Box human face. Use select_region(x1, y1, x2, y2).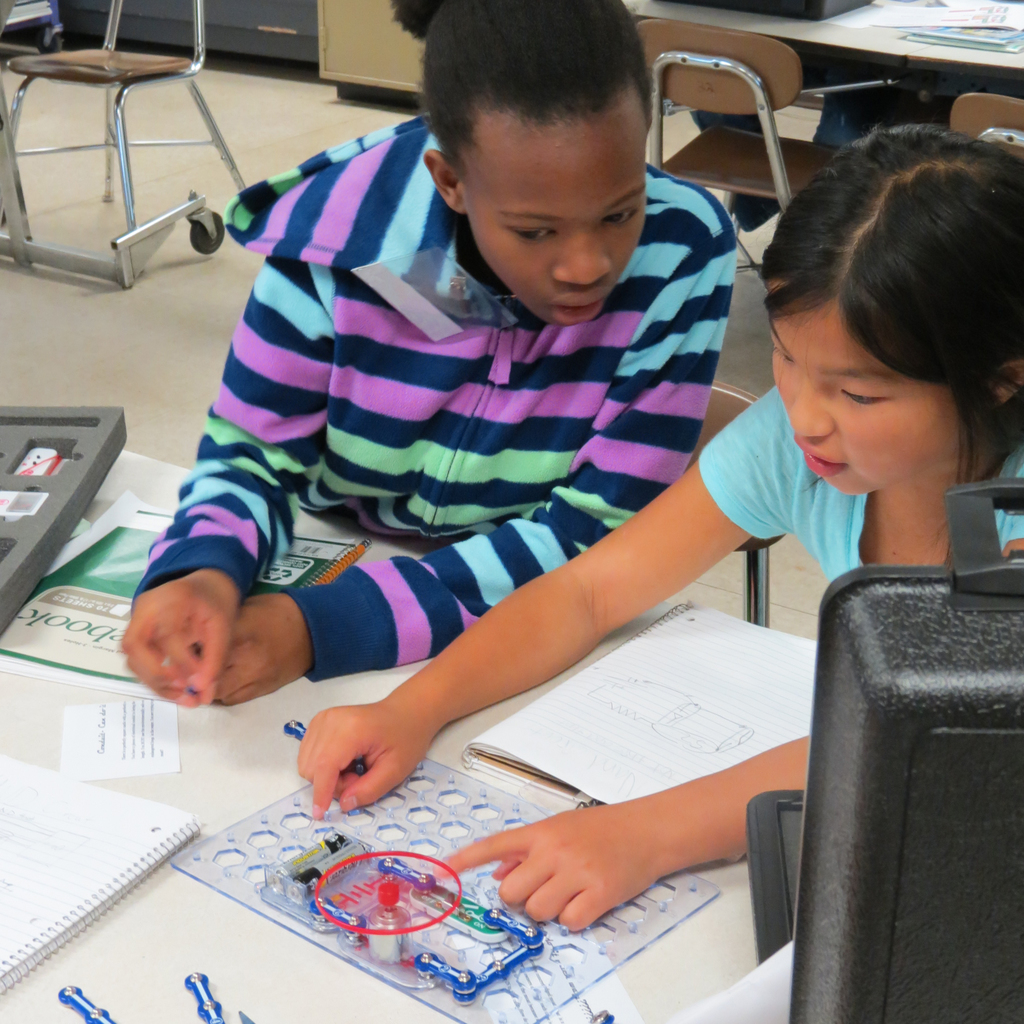
select_region(769, 302, 963, 498).
